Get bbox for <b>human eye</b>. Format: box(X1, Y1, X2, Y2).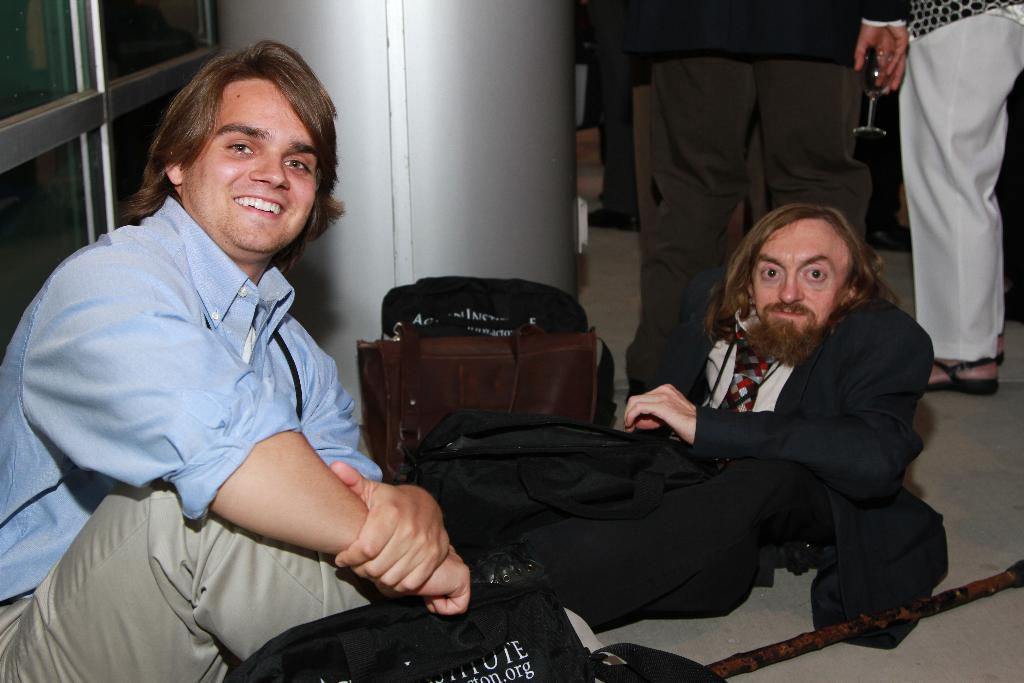
box(757, 265, 782, 281).
